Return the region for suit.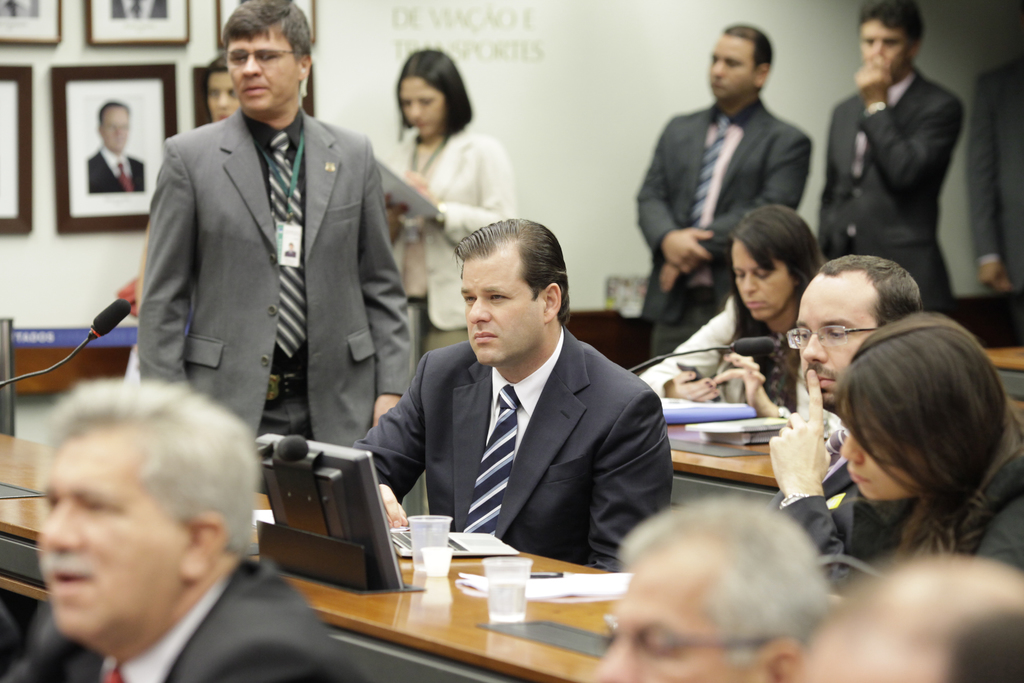
bbox=[963, 57, 1023, 288].
